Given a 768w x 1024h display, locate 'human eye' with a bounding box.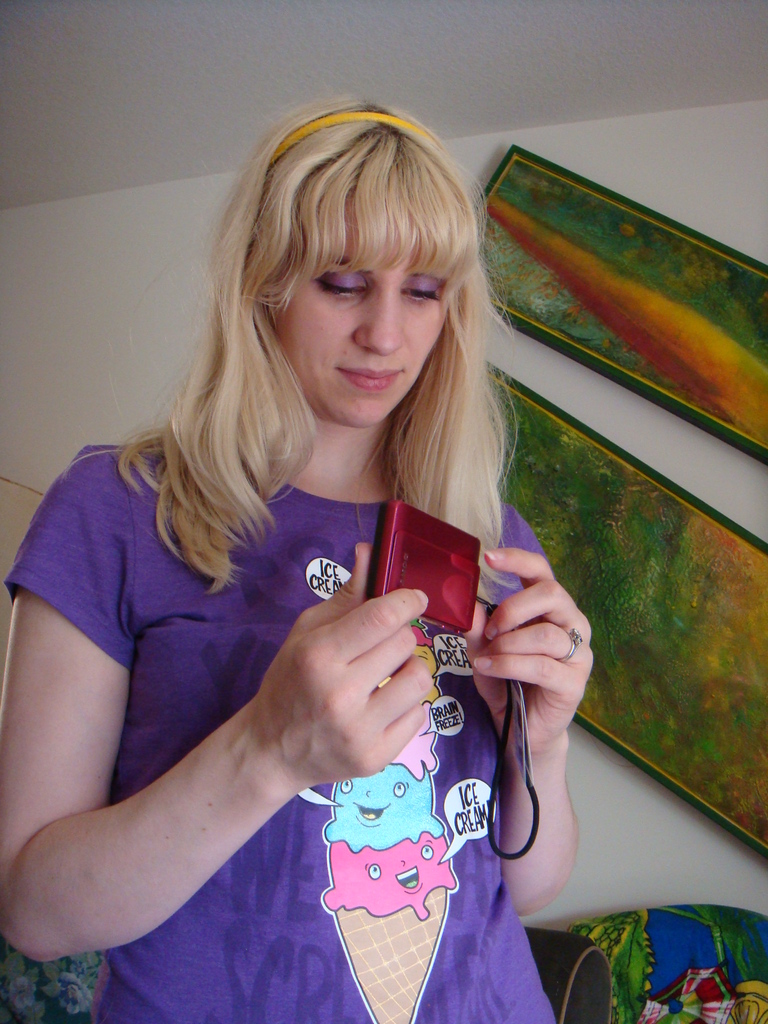
Located: detection(317, 266, 367, 301).
